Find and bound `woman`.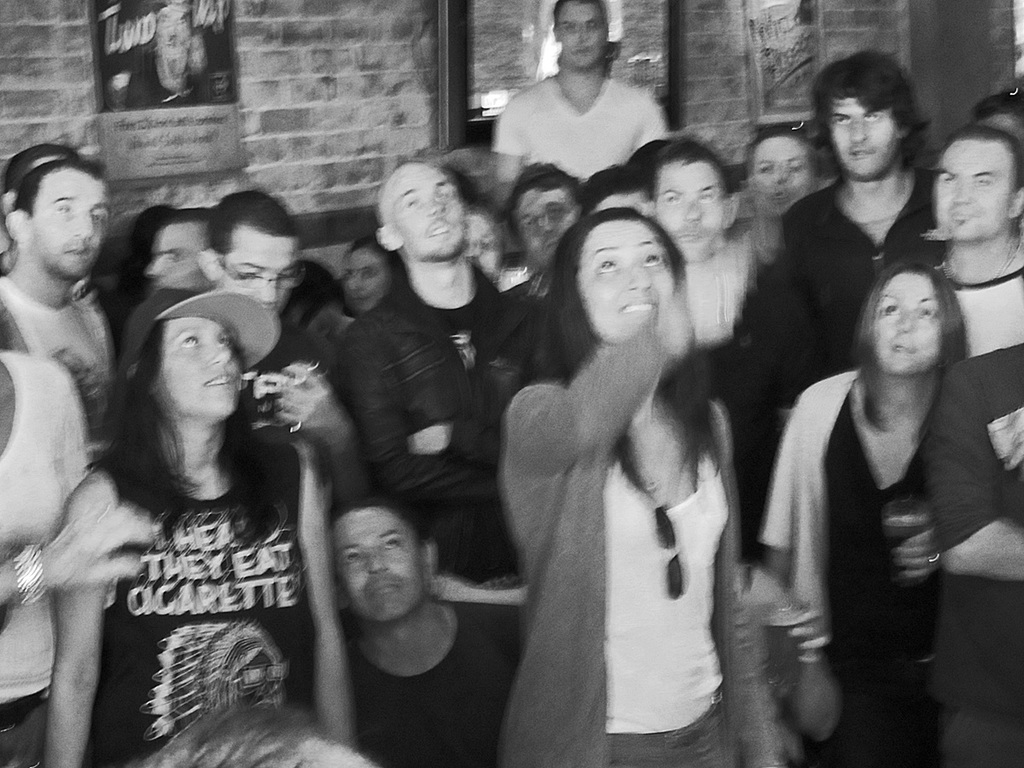
Bound: crop(51, 259, 337, 738).
